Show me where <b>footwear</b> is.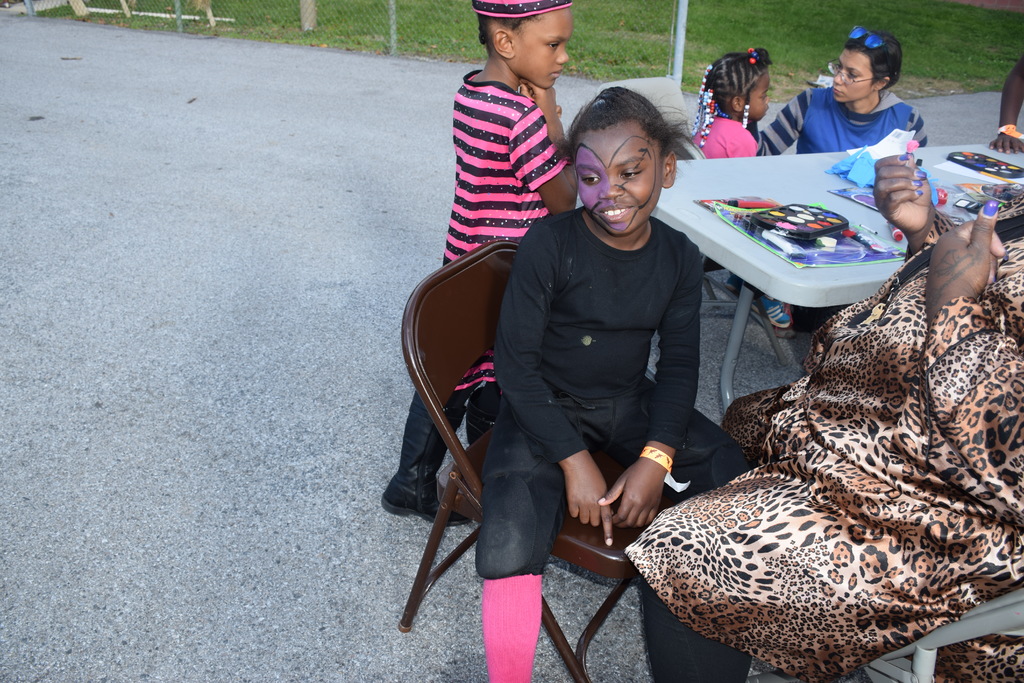
<b>footwear</b> is at bbox=[721, 273, 744, 295].
